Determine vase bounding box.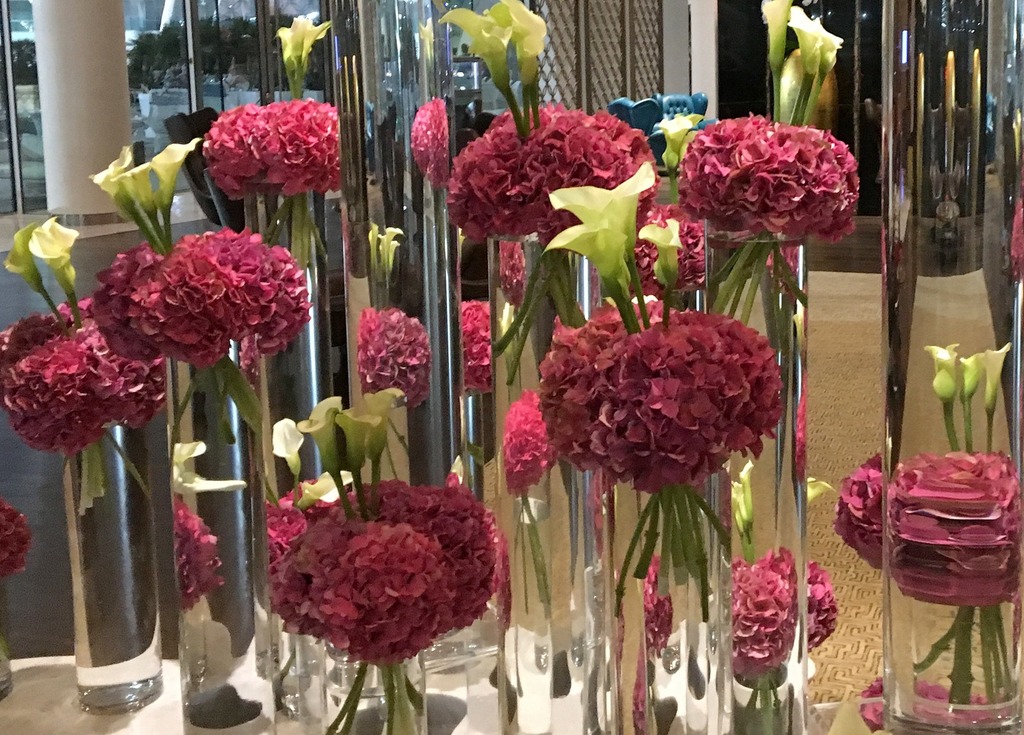
Determined: 875 0 1023 729.
